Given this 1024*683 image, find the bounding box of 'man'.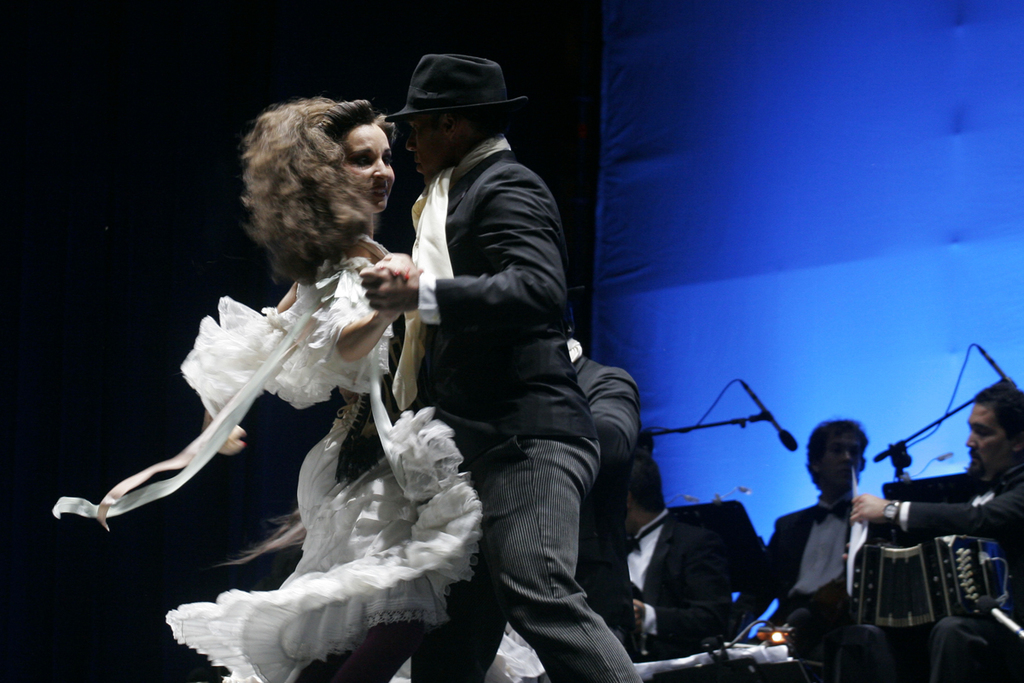
l=852, t=382, r=1023, b=682.
